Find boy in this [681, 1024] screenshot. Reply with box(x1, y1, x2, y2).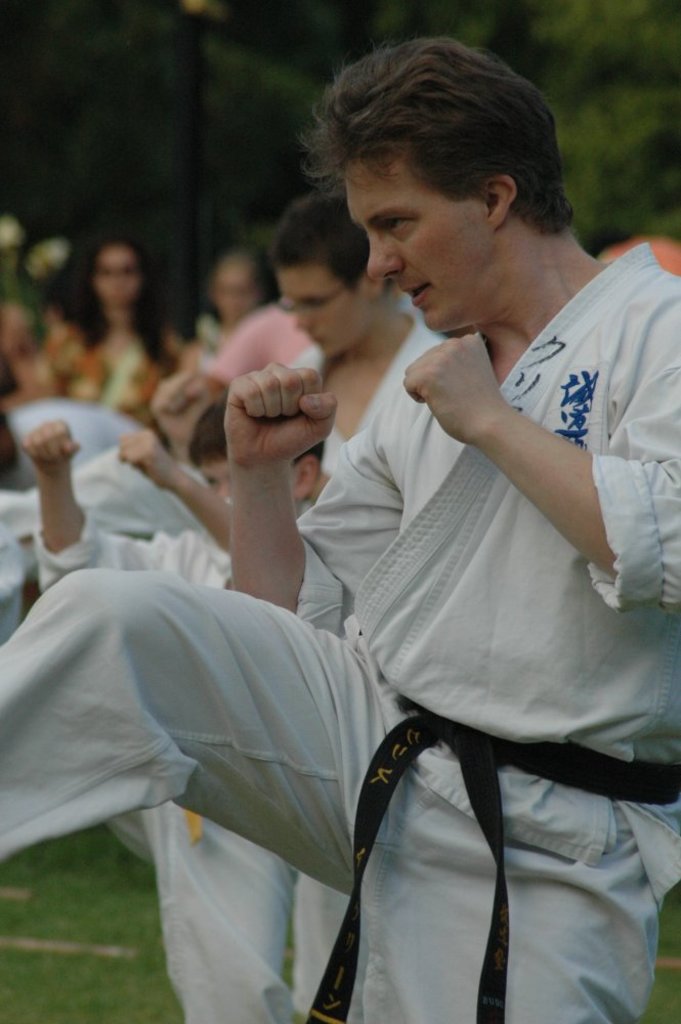
box(22, 393, 338, 1023).
